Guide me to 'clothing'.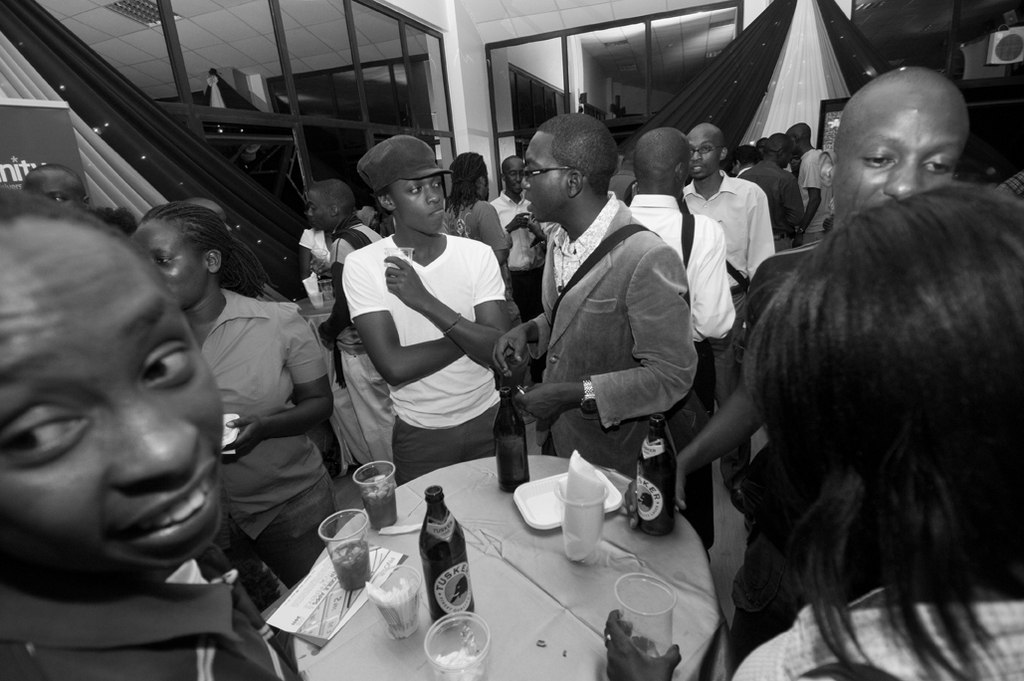
Guidance: pyautogui.locateOnScreen(685, 158, 780, 475).
